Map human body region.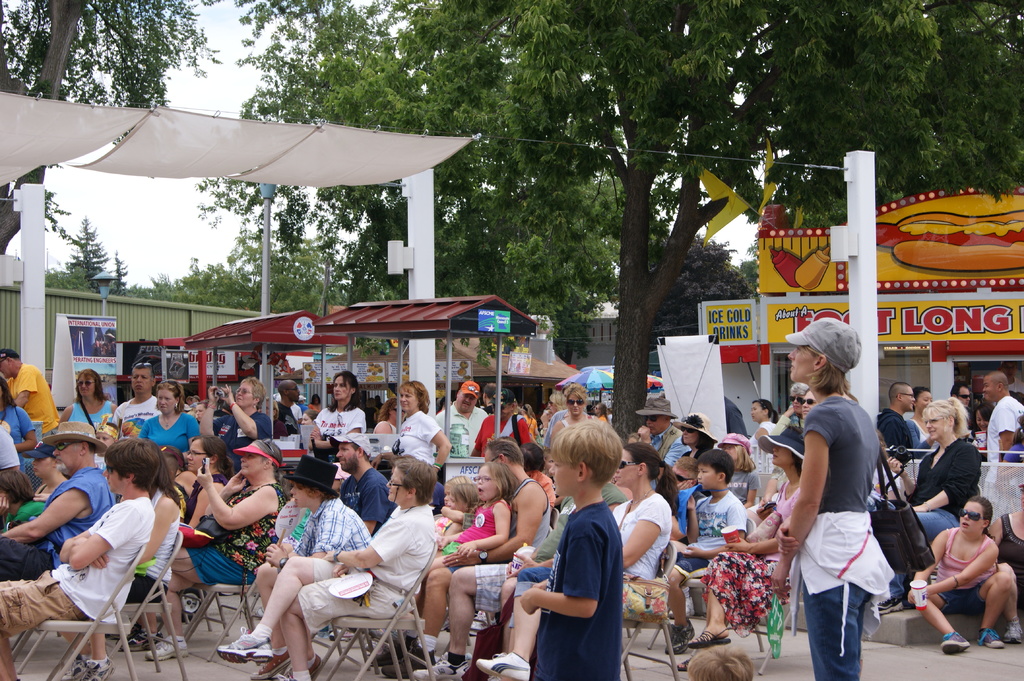
Mapped to bbox=[307, 390, 321, 414].
